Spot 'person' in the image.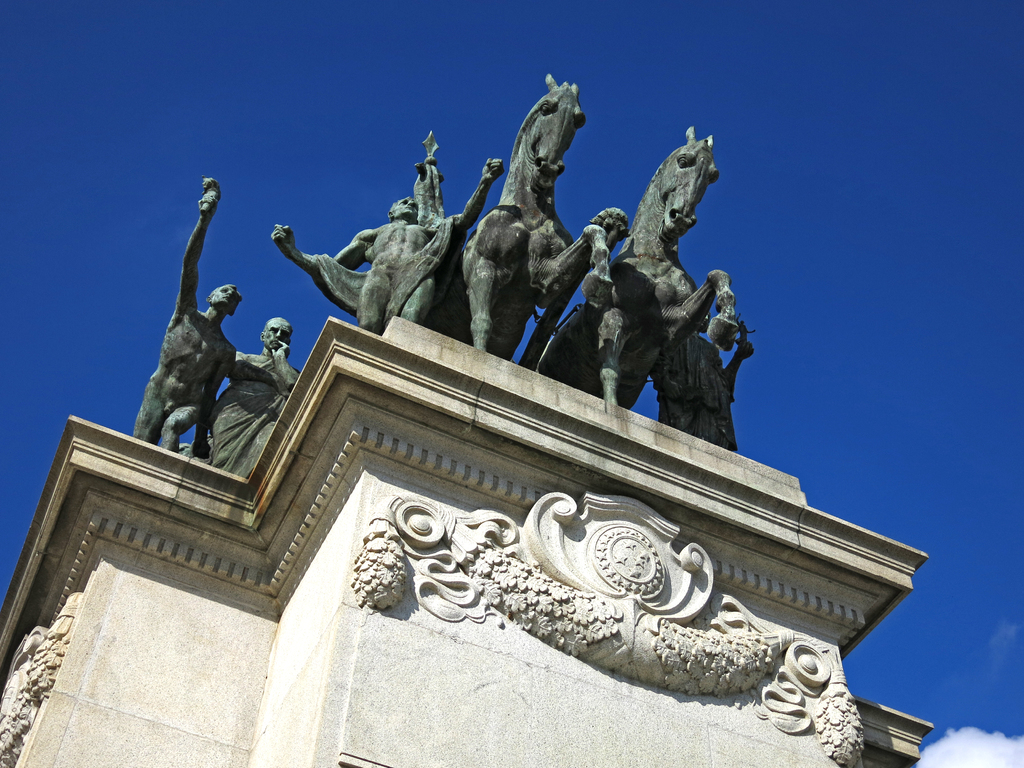
'person' found at region(271, 154, 514, 331).
